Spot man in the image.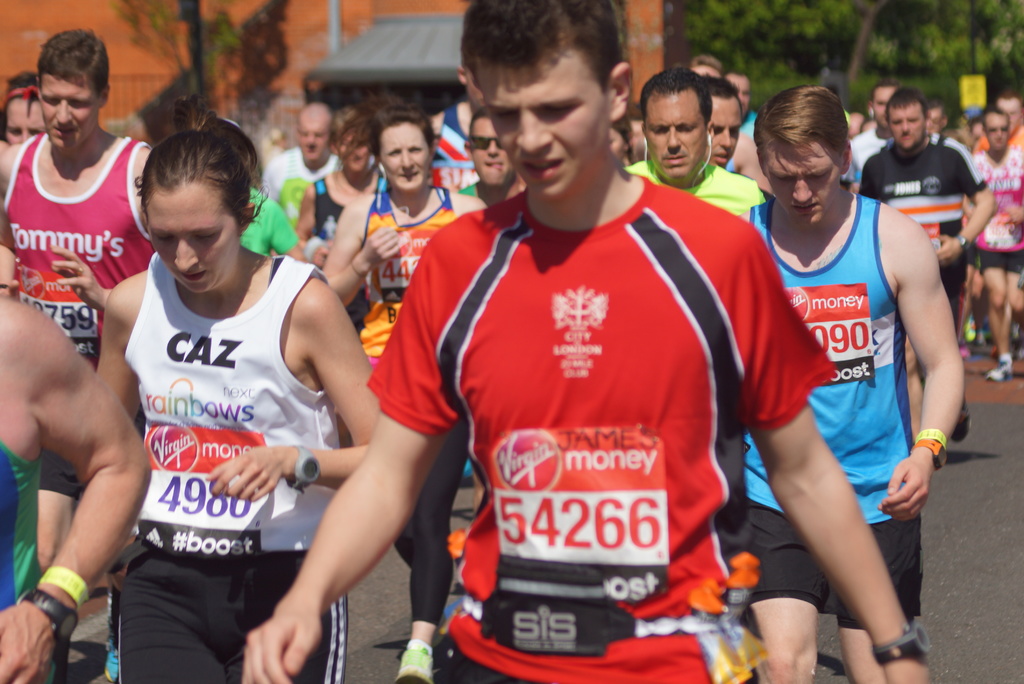
man found at [0,24,152,577].
